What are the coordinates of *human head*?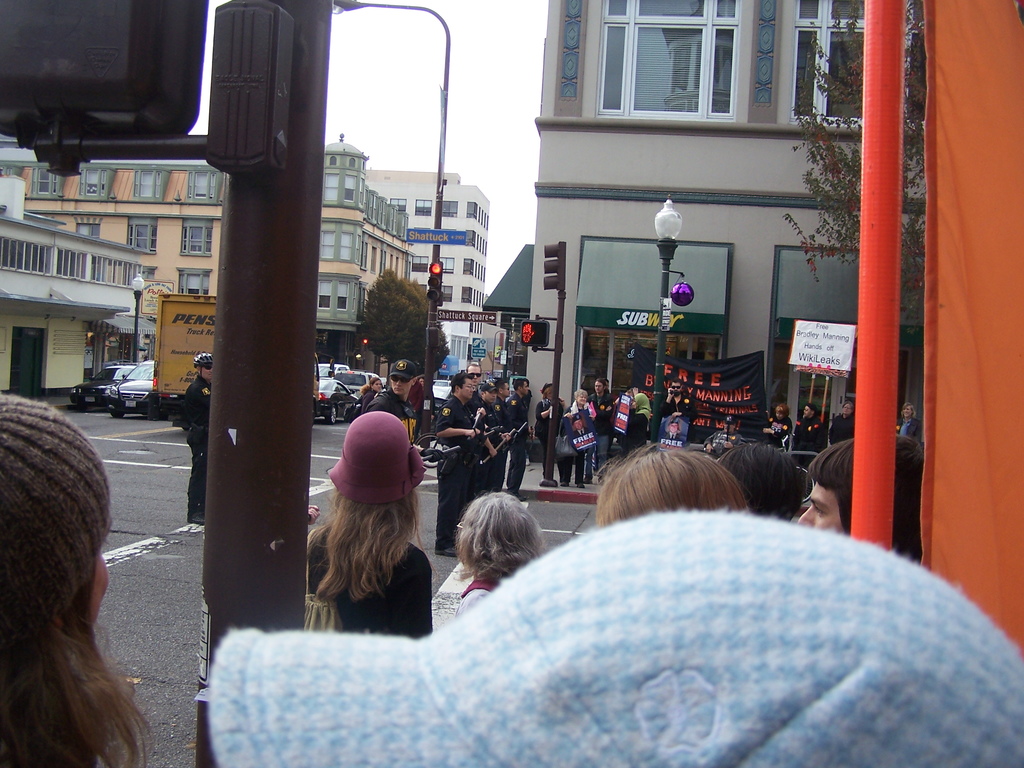
<region>479, 380, 495, 402</region>.
